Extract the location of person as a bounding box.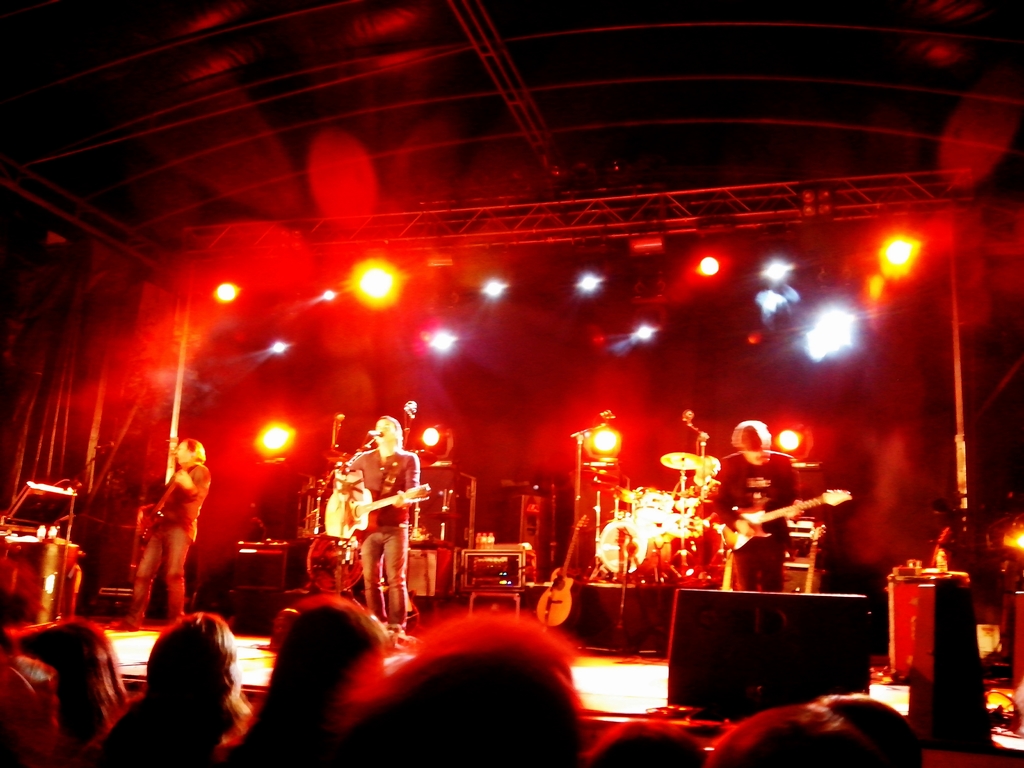
[335, 409, 420, 650].
